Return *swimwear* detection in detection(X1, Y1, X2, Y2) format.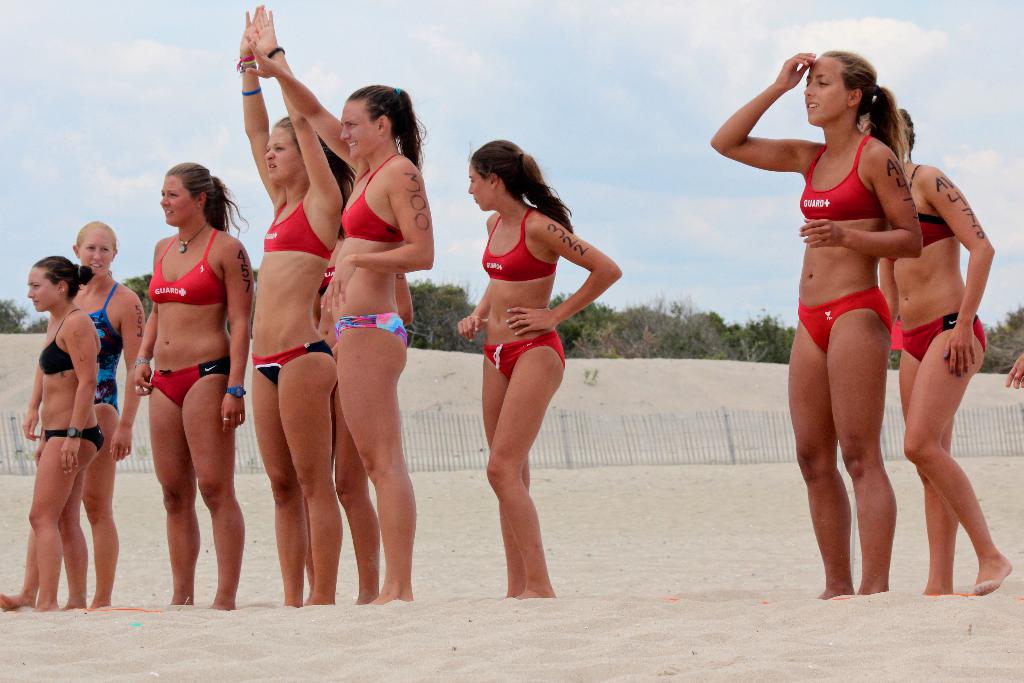
detection(259, 193, 337, 264).
